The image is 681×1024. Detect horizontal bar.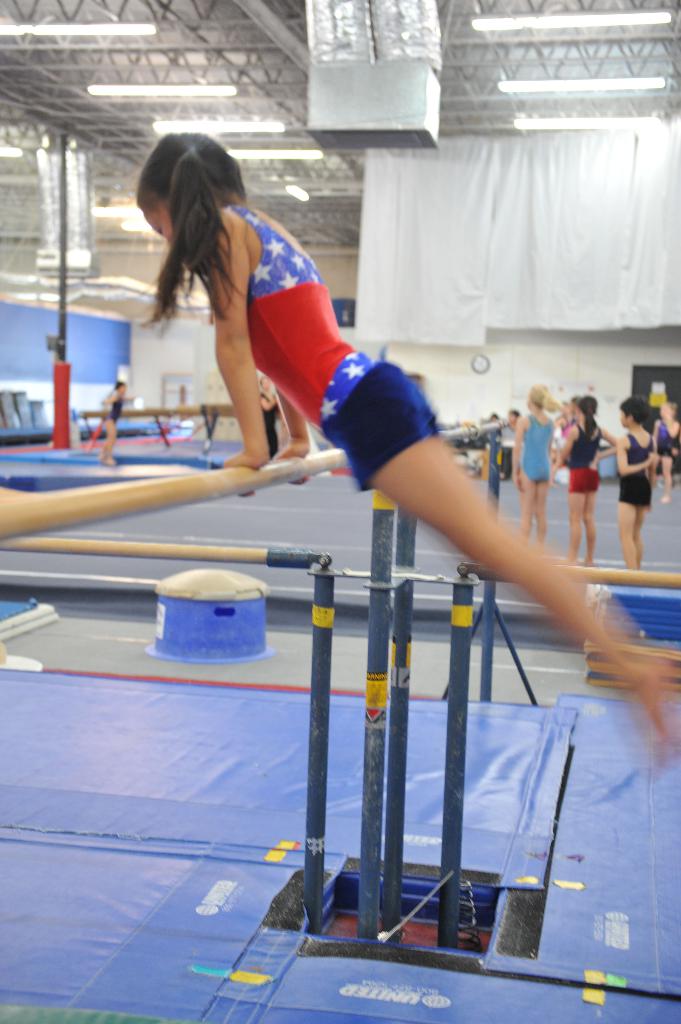
Detection: Rect(455, 566, 680, 590).
